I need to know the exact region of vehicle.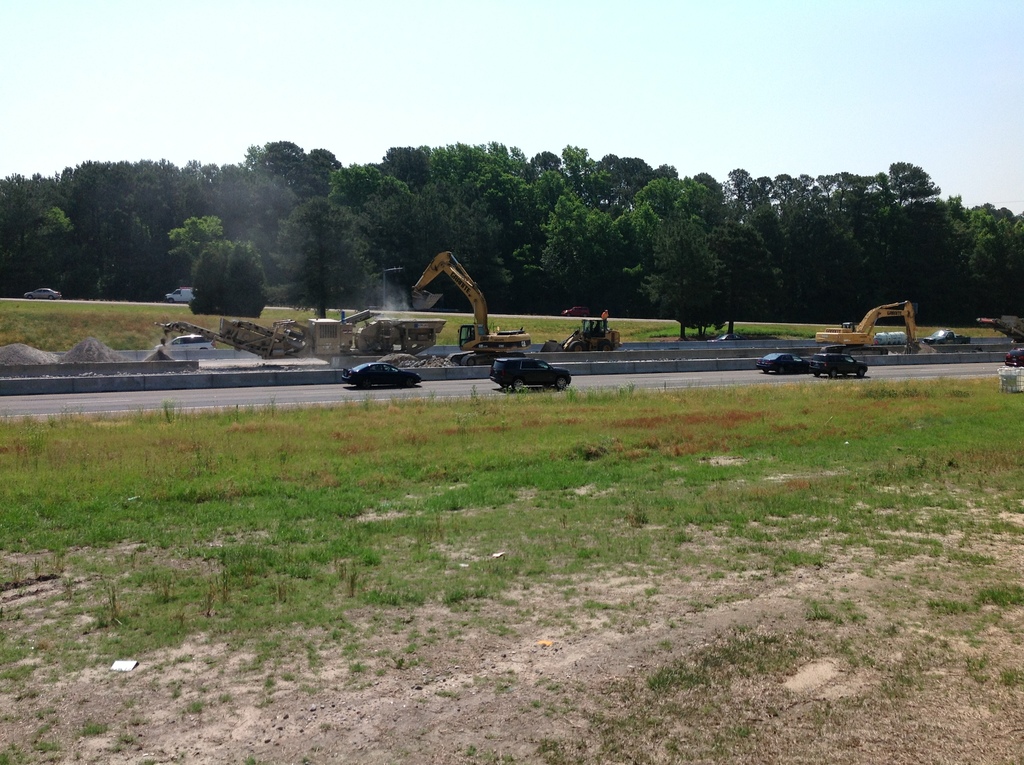
Region: (x1=759, y1=352, x2=813, y2=377).
